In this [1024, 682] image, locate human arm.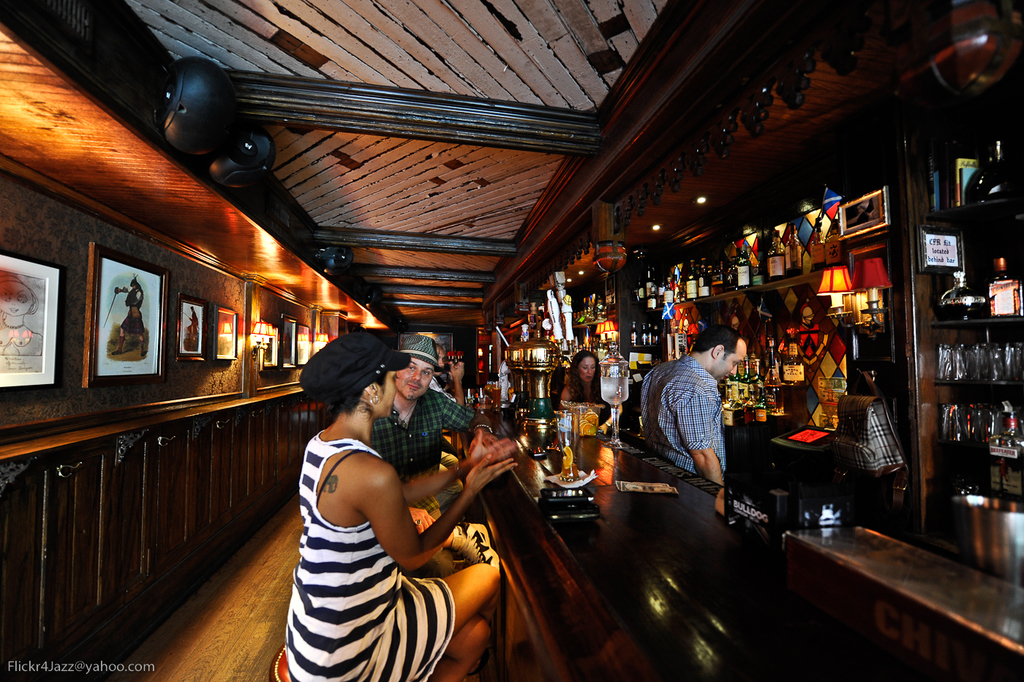
Bounding box: pyautogui.locateOnScreen(366, 421, 509, 508).
